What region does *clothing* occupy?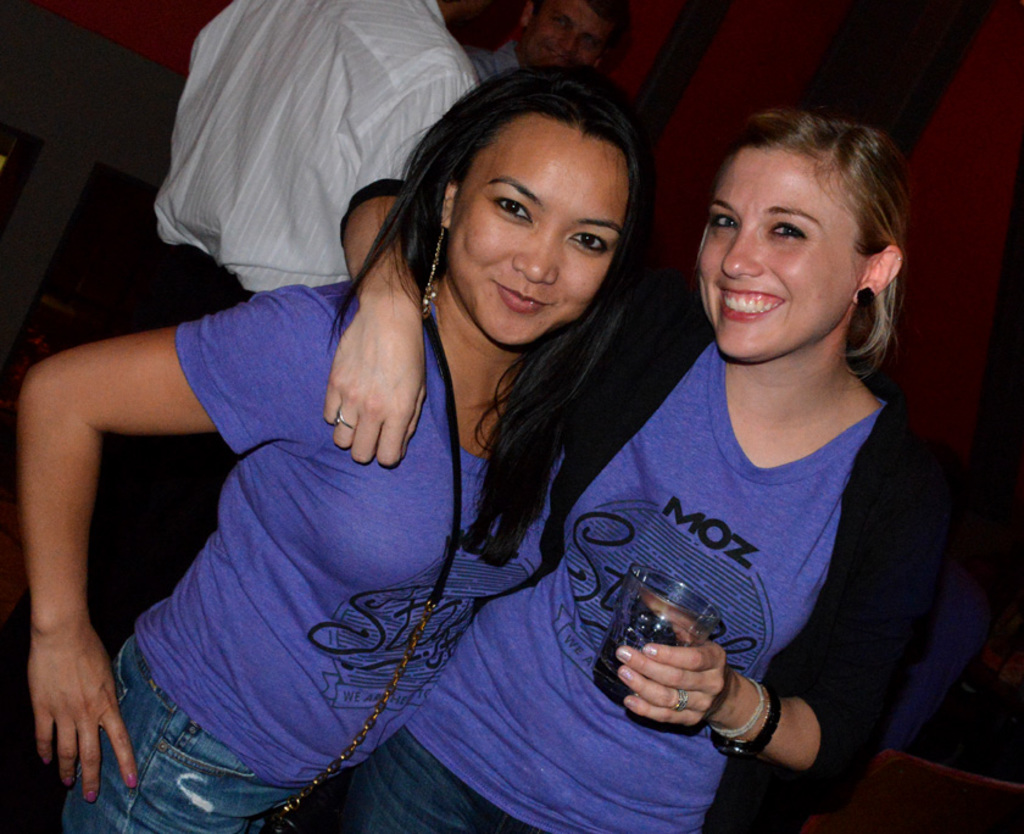
bbox=[59, 280, 567, 833].
